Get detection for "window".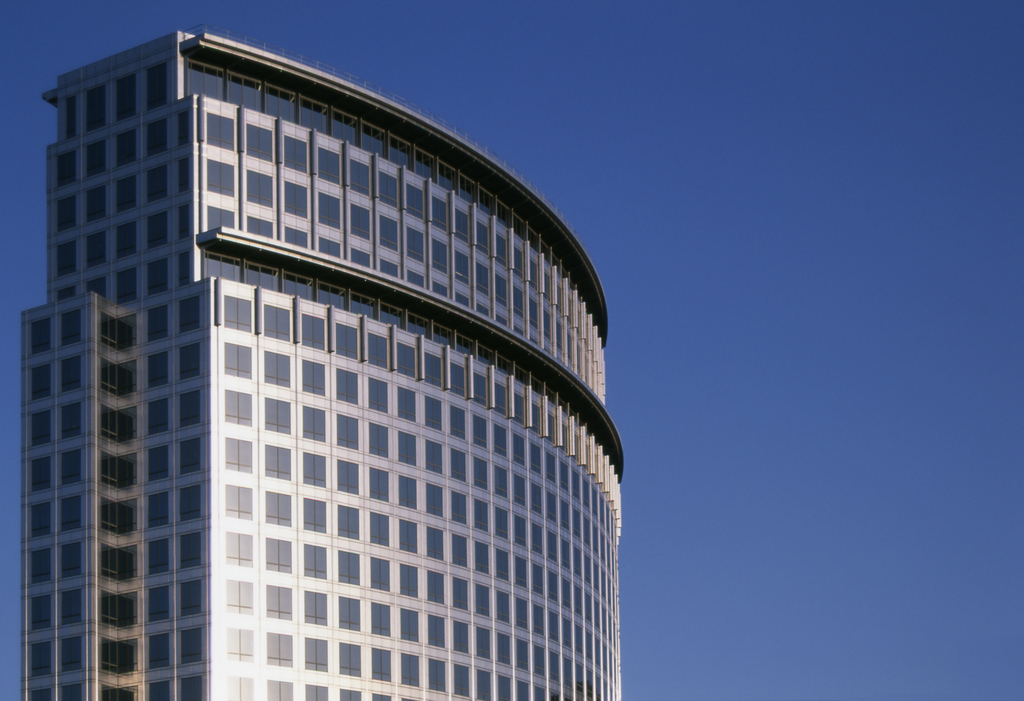
Detection: 85/148/109/172.
